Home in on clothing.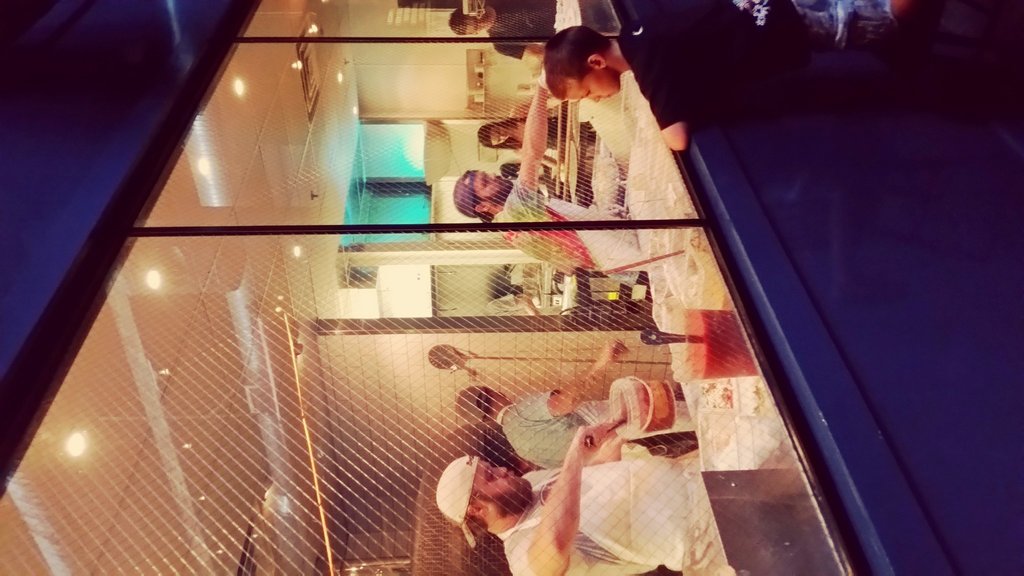
Homed in at (488,179,640,287).
